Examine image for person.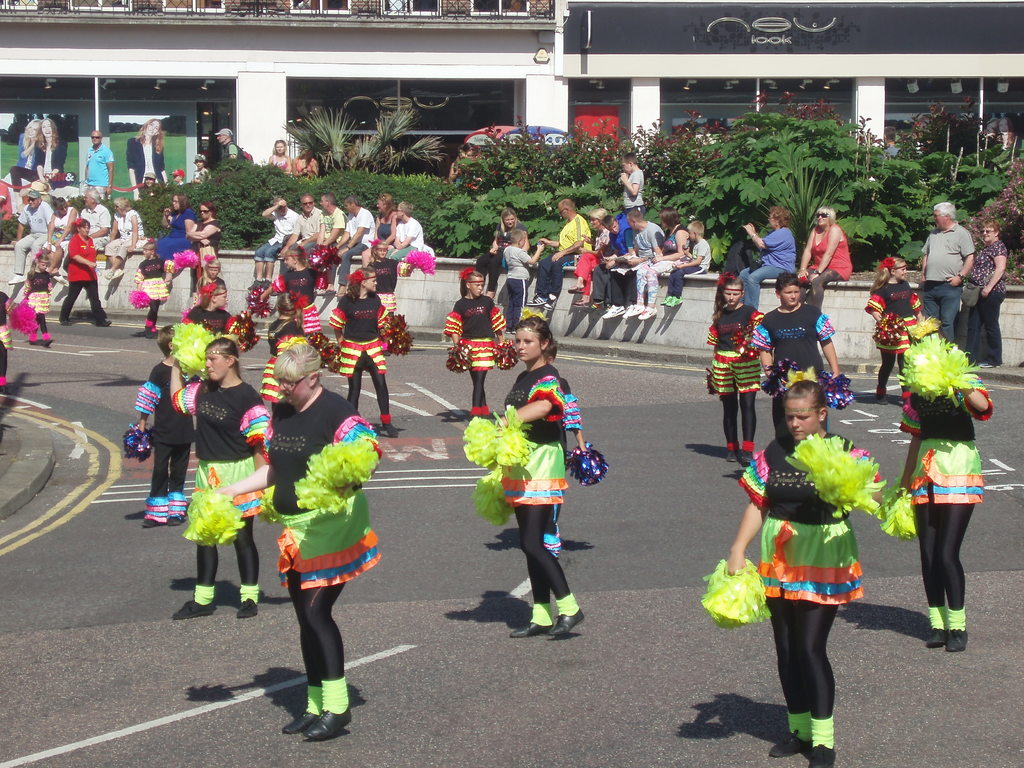
Examination result: (701, 264, 756, 463).
